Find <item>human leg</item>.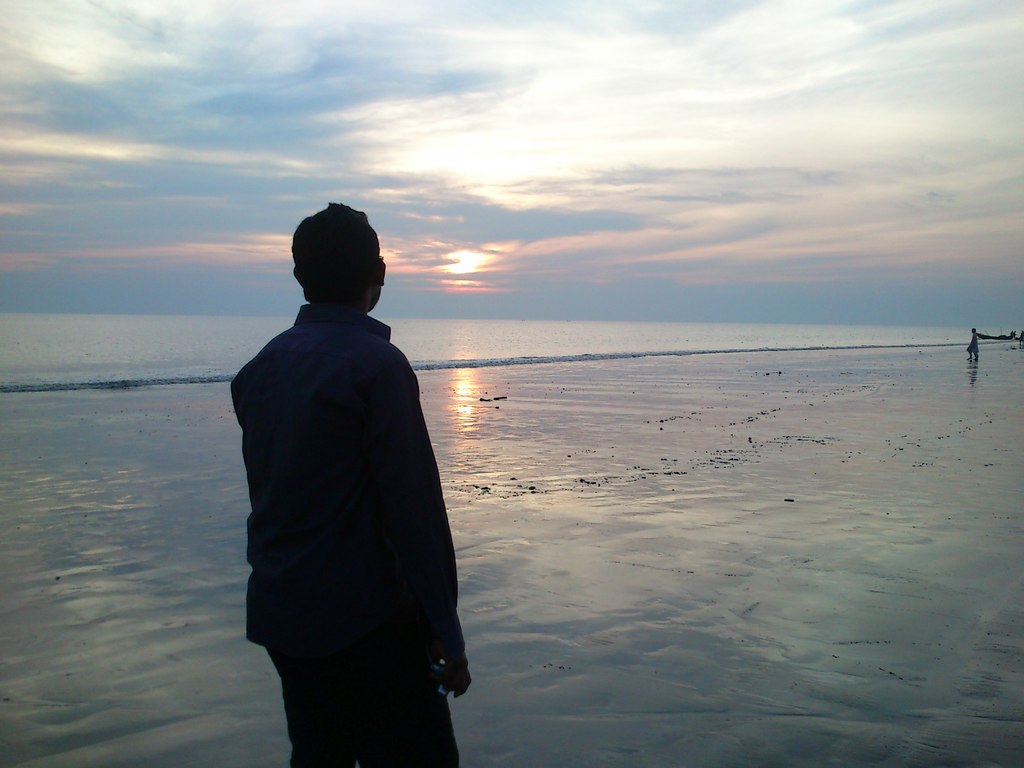
(x1=277, y1=648, x2=374, y2=767).
